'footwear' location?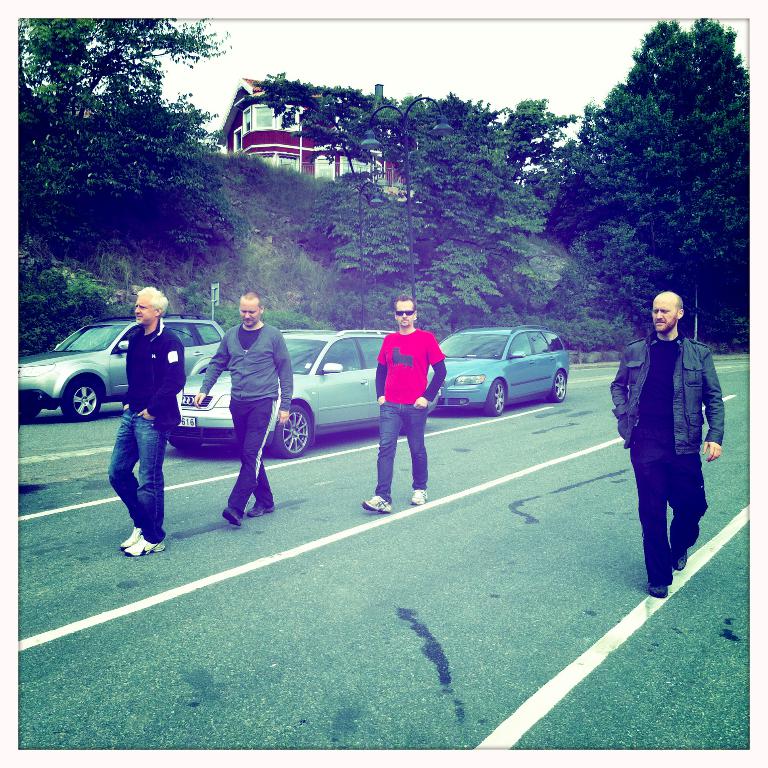
<box>359,493,393,516</box>
